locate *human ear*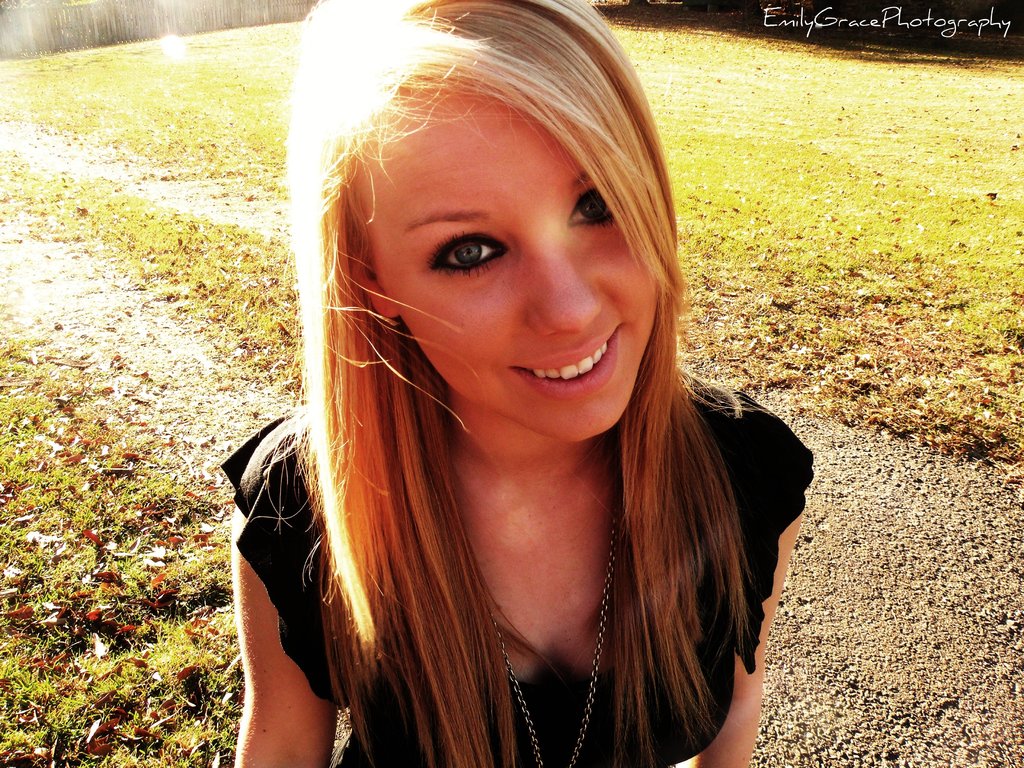
l=356, t=261, r=400, b=318
